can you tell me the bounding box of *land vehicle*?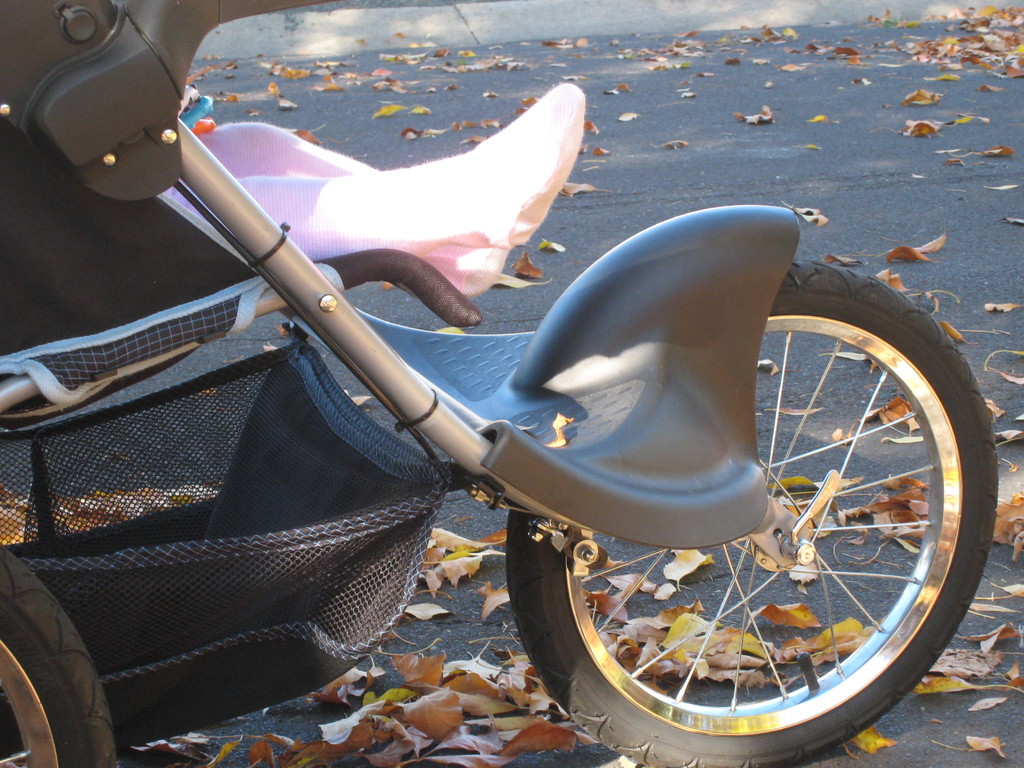
crop(8, 58, 1023, 728).
